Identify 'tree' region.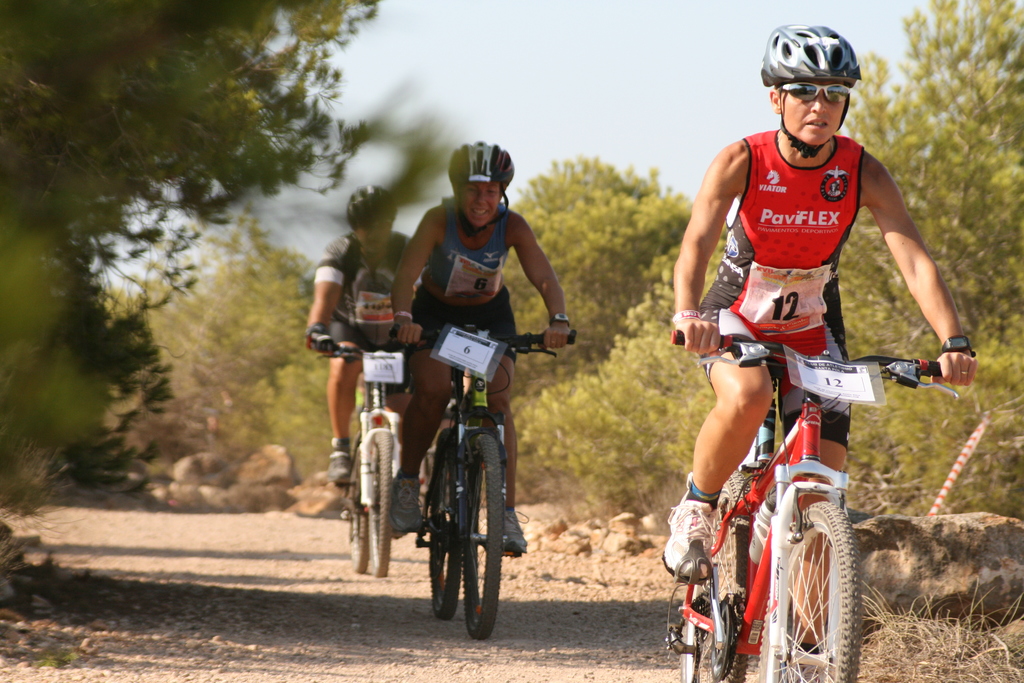
Region: box(500, 152, 692, 493).
